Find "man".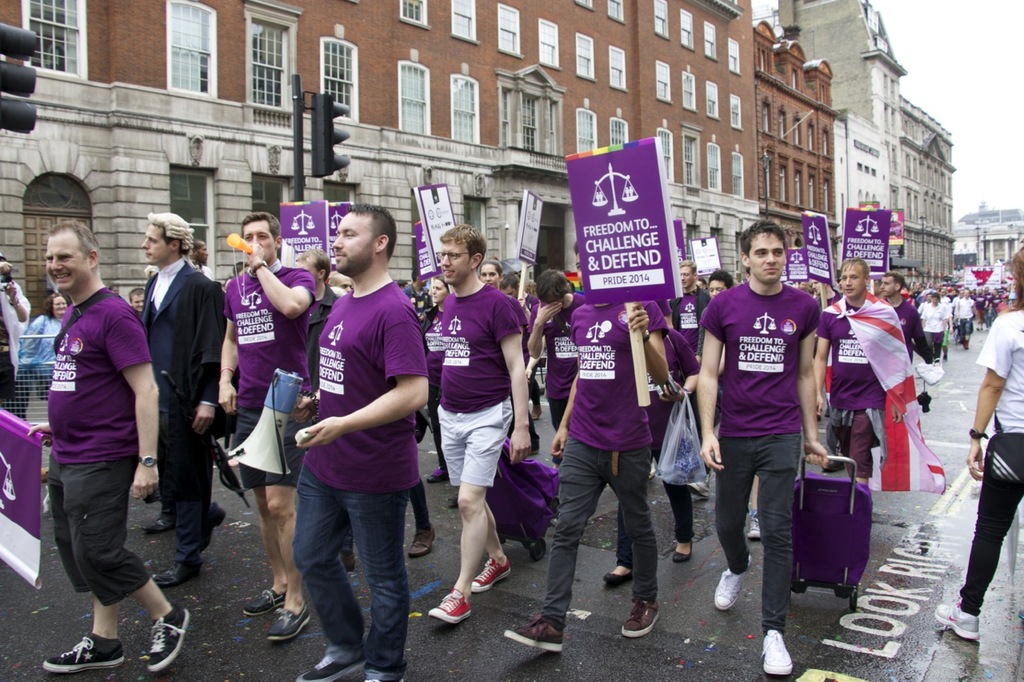
left=191, top=238, right=214, bottom=279.
